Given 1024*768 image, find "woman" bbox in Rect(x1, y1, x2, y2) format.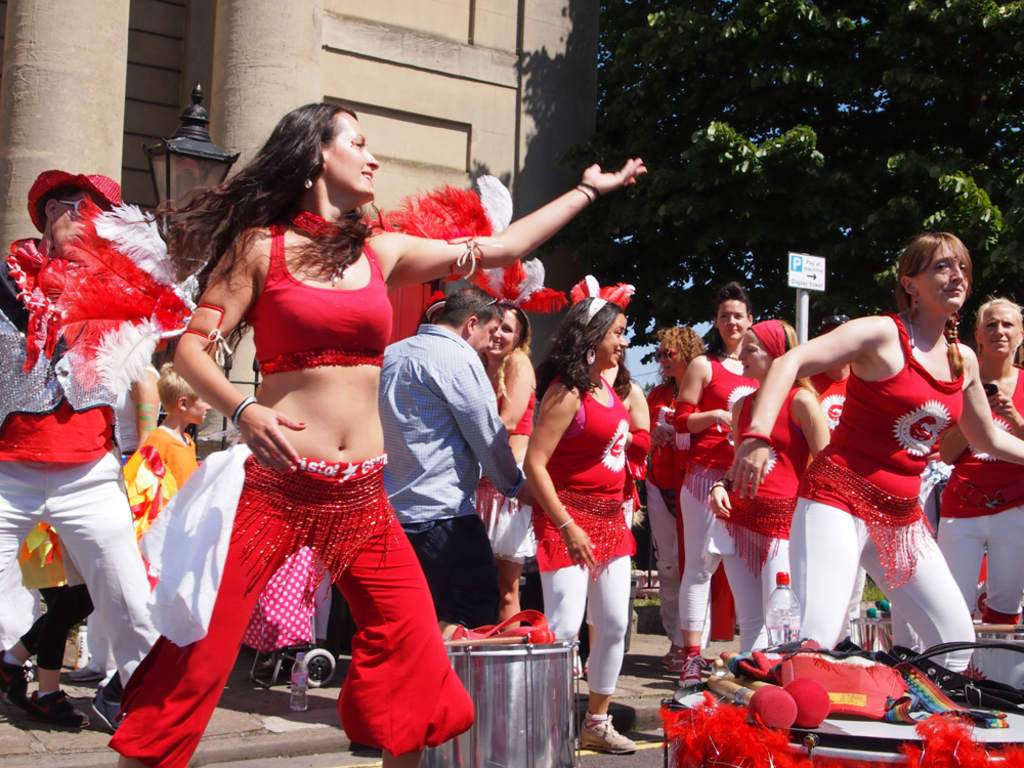
Rect(725, 321, 831, 662).
